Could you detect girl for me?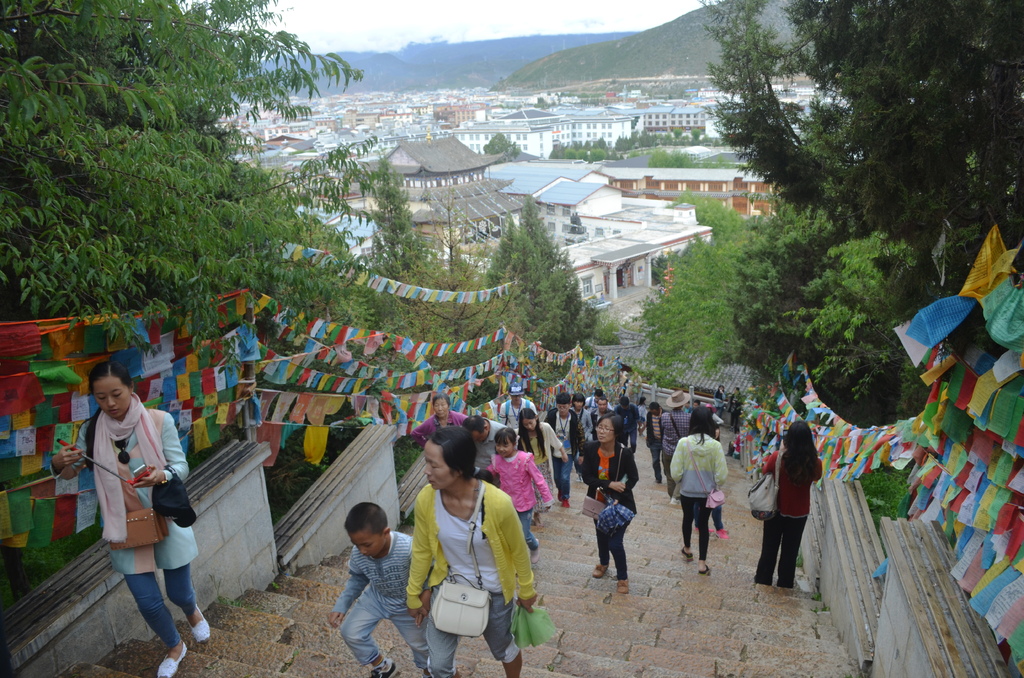
Detection result: <region>760, 422, 824, 586</region>.
